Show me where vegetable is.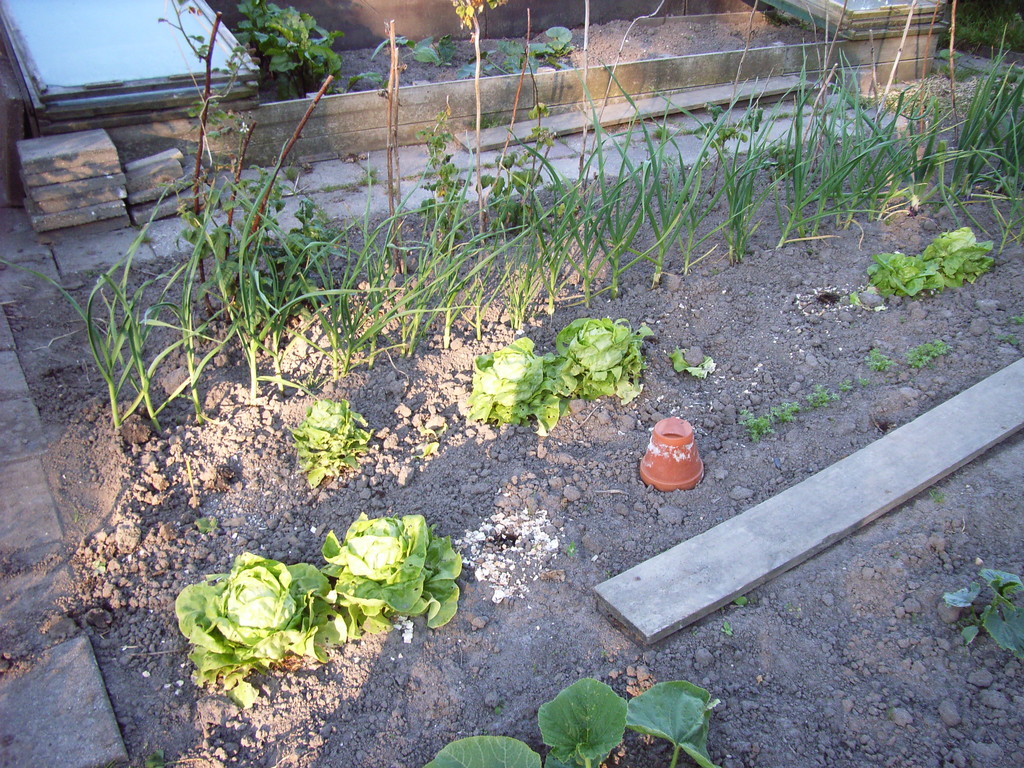
vegetable is at l=177, t=550, r=346, b=711.
